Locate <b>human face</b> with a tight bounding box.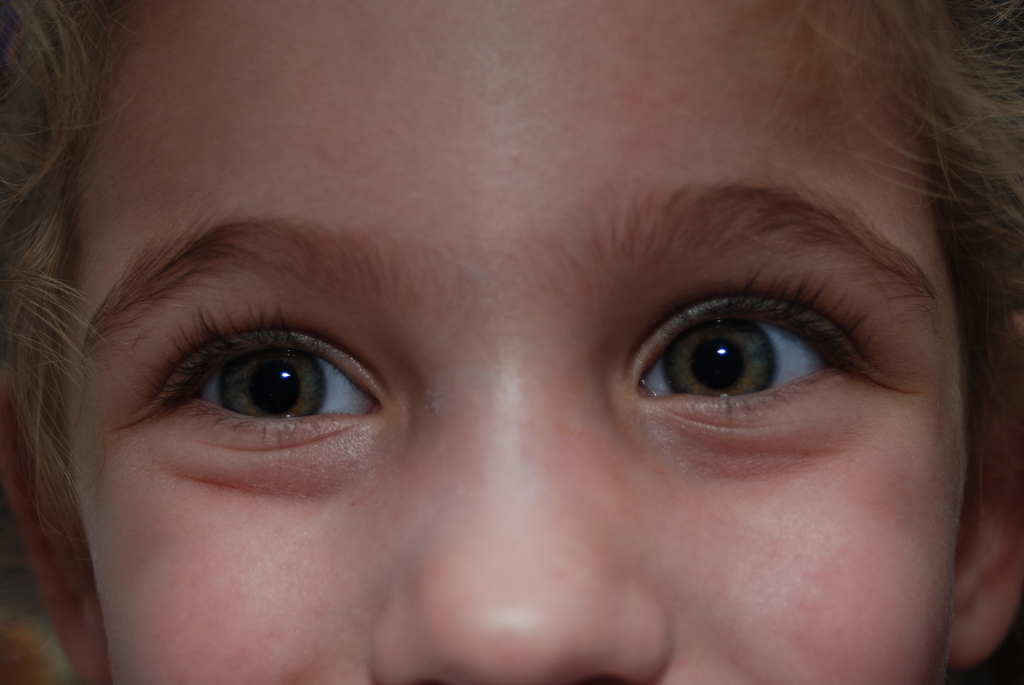
63 0 970 684.
